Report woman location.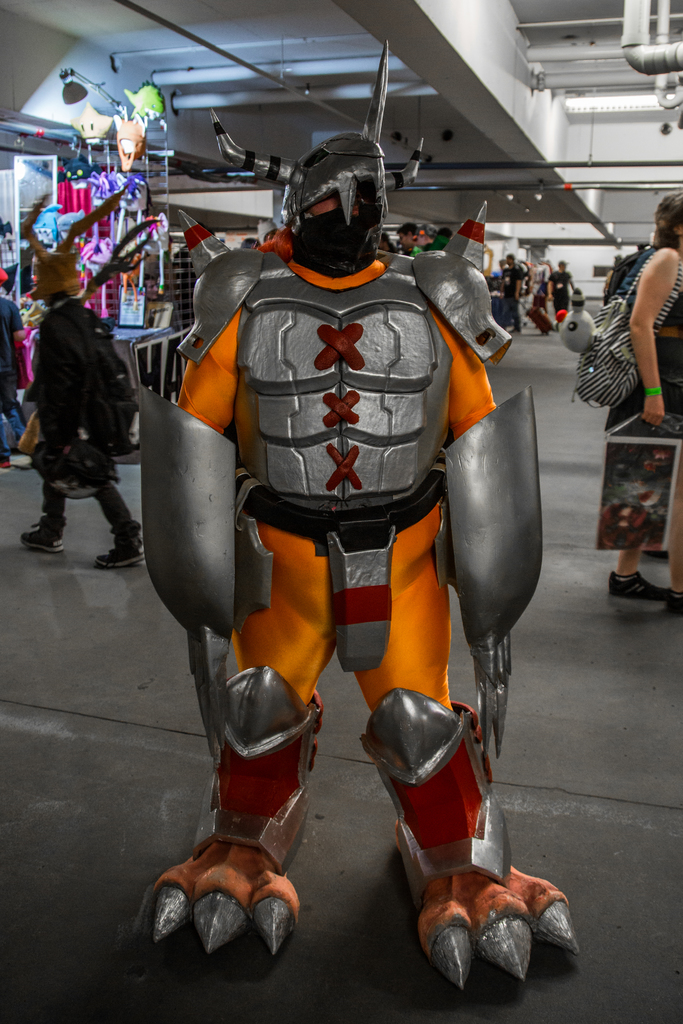
Report: pyautogui.locateOnScreen(499, 253, 534, 339).
